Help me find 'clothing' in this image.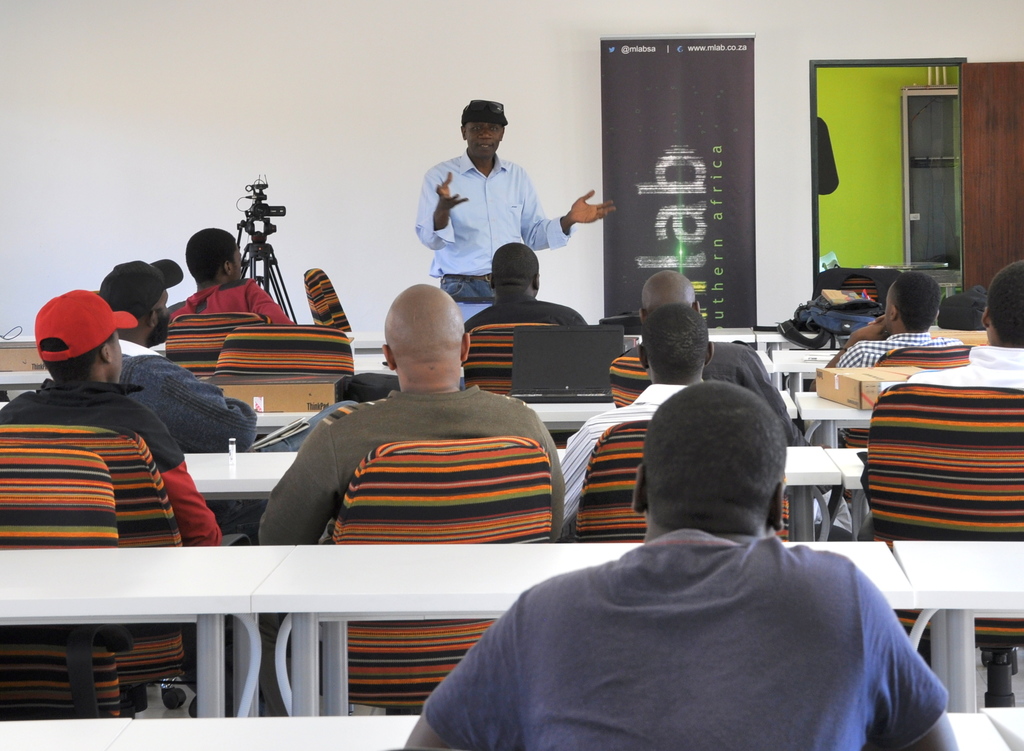
Found it: (900, 343, 1023, 392).
